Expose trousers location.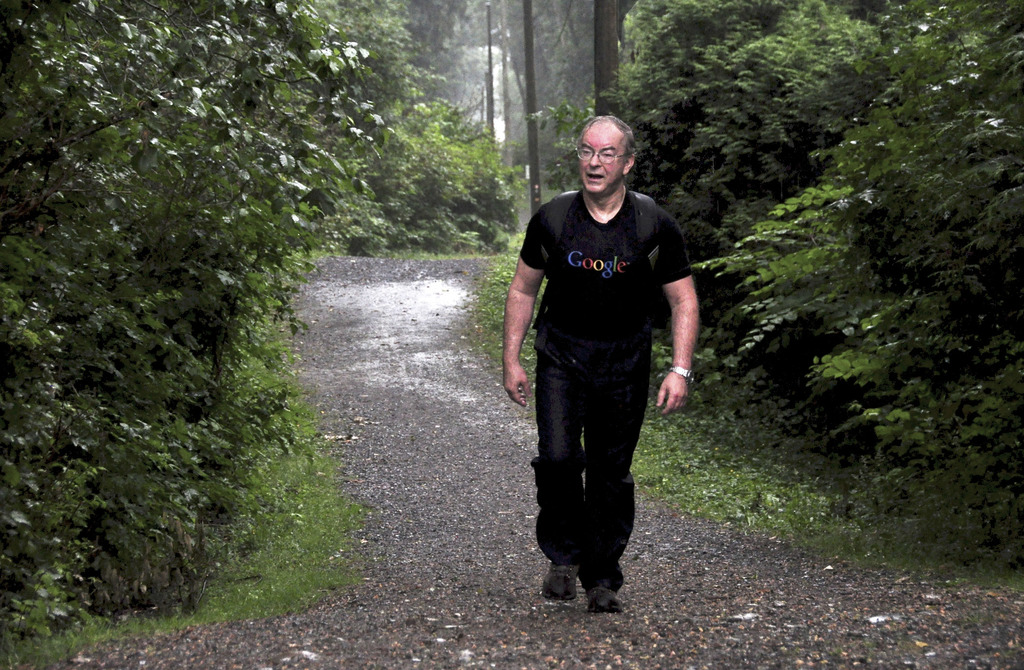
Exposed at <region>536, 325, 662, 582</region>.
